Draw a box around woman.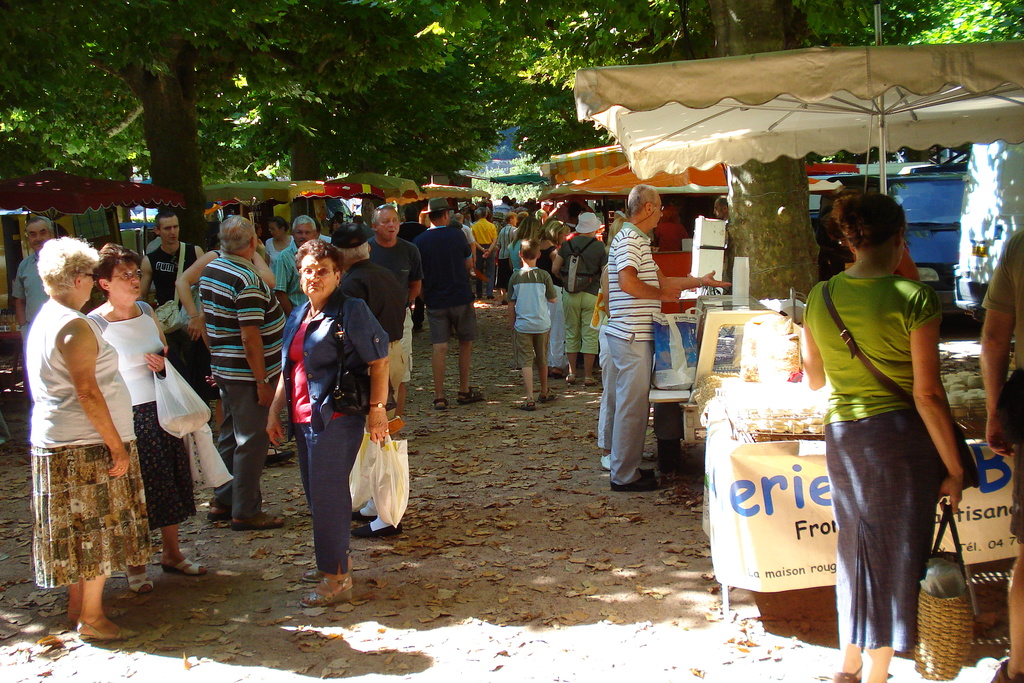
<region>254, 213, 297, 276</region>.
